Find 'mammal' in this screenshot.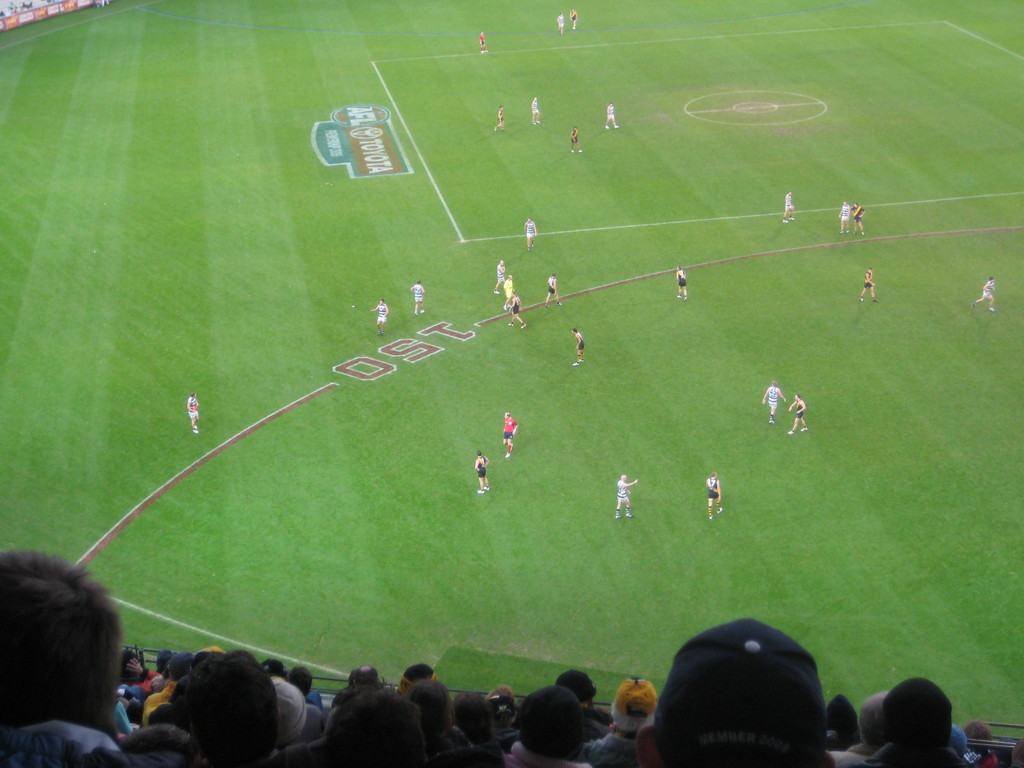
The bounding box for 'mammal' is locate(501, 273, 512, 309).
